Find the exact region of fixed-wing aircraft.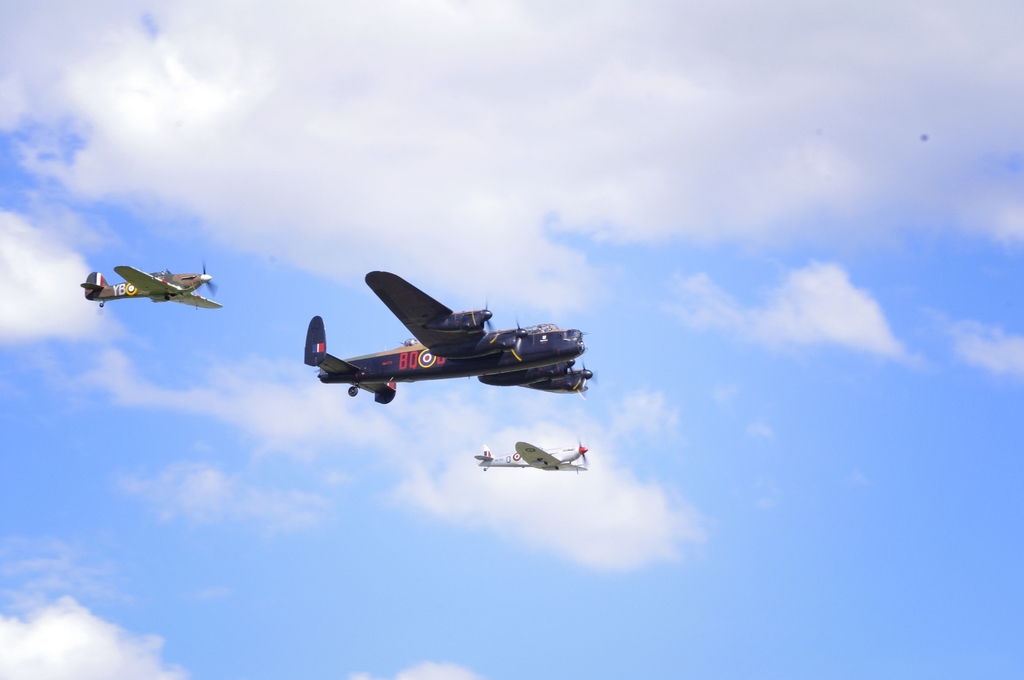
Exact region: (x1=81, y1=259, x2=221, y2=310).
